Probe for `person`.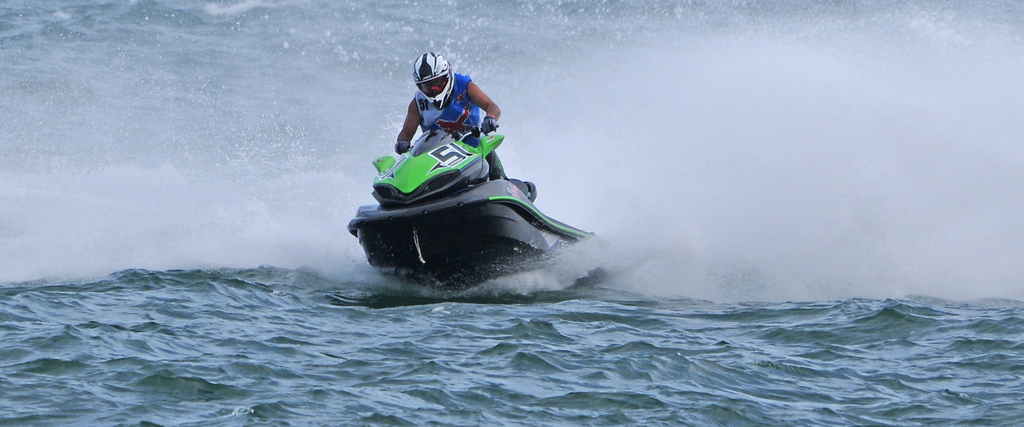
Probe result: select_region(397, 47, 505, 175).
